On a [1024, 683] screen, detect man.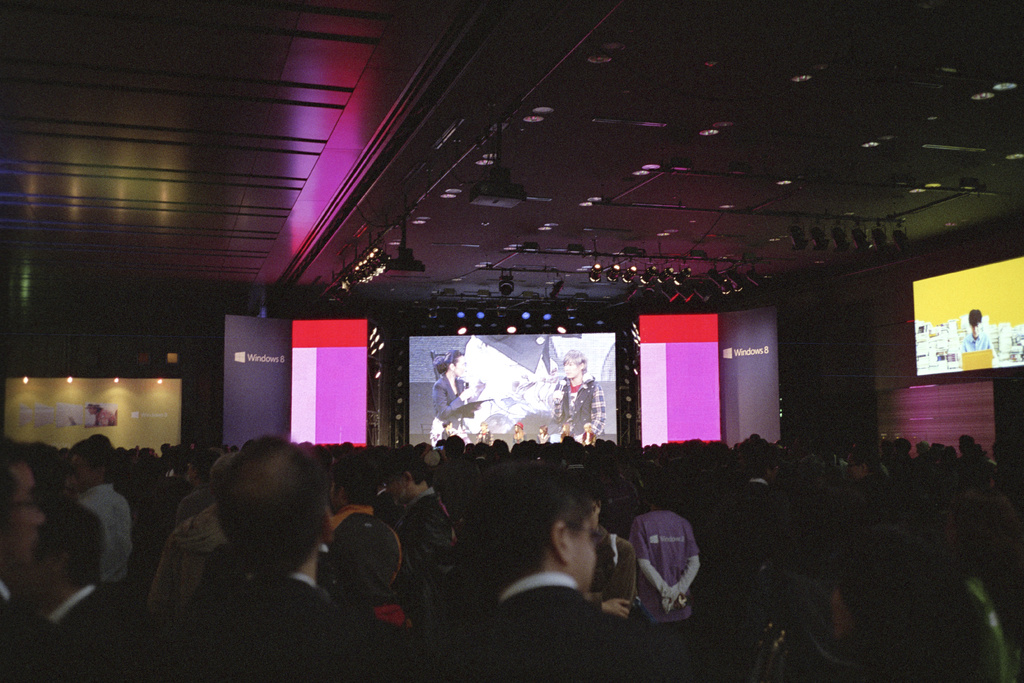
Rect(735, 438, 790, 534).
